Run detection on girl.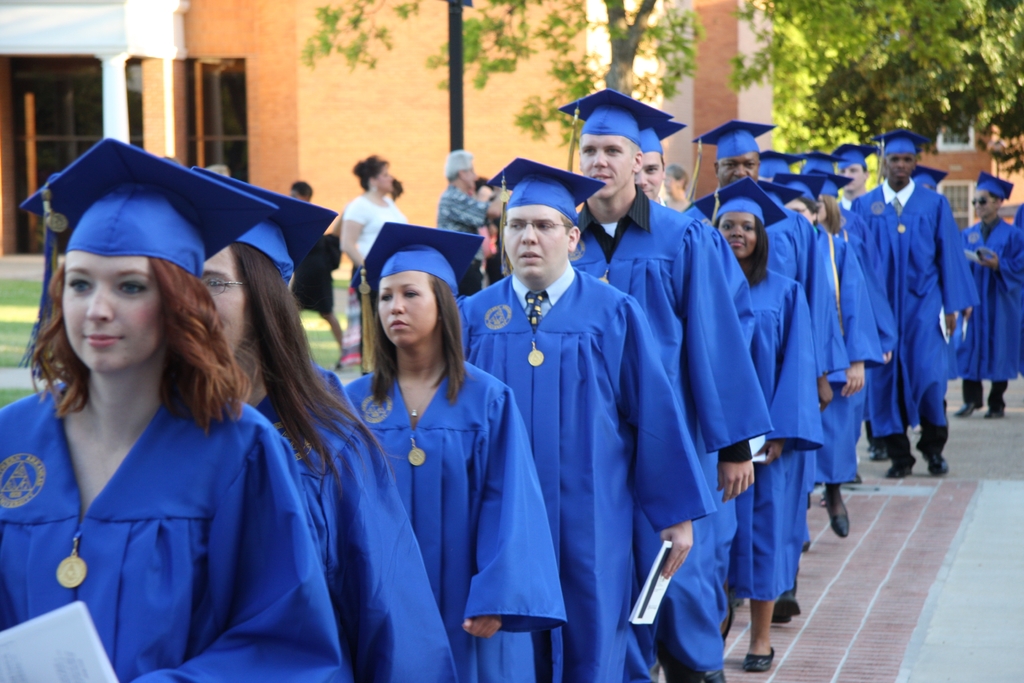
Result: box=[788, 186, 857, 559].
